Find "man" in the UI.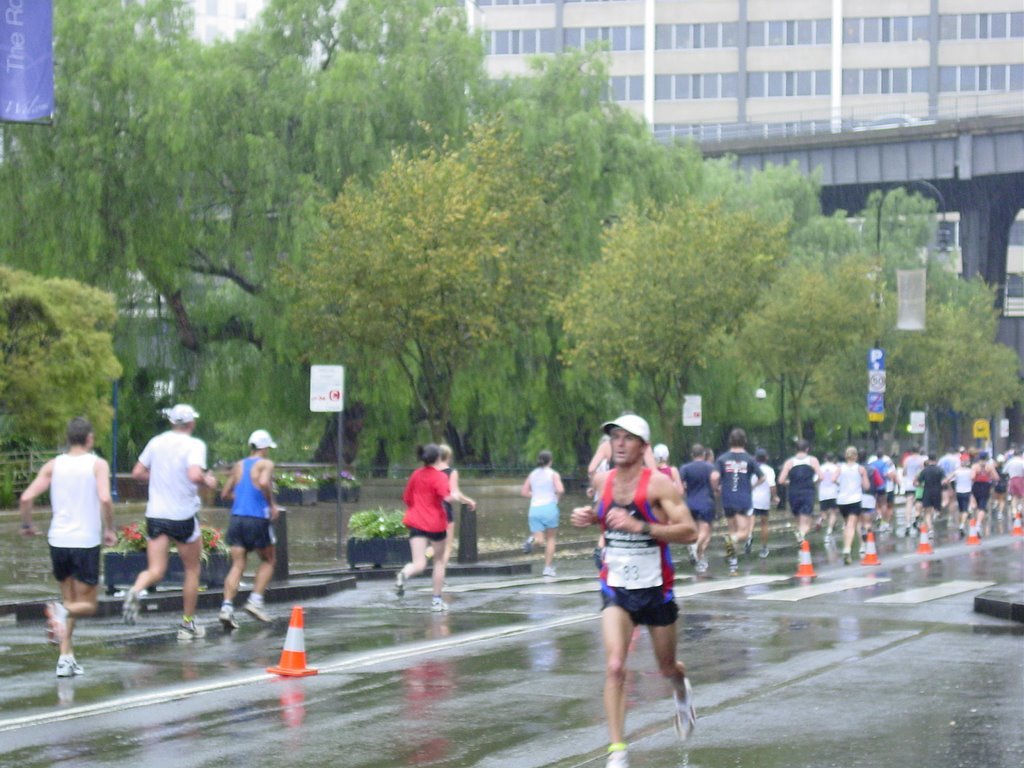
UI element at [x1=969, y1=452, x2=999, y2=540].
